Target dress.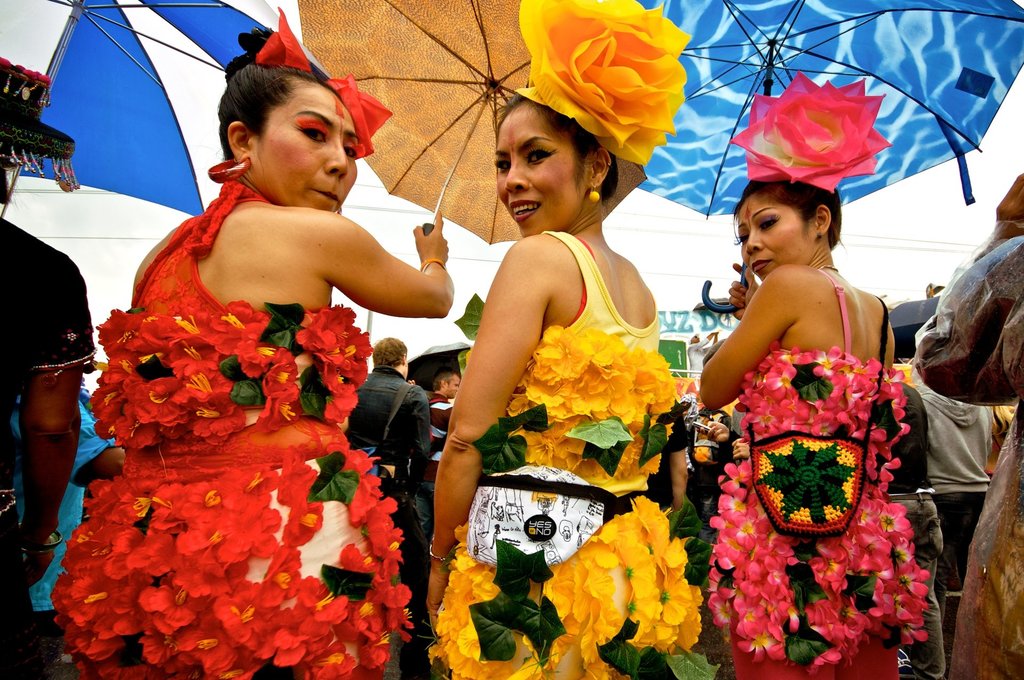
Target region: (47,178,419,679).
